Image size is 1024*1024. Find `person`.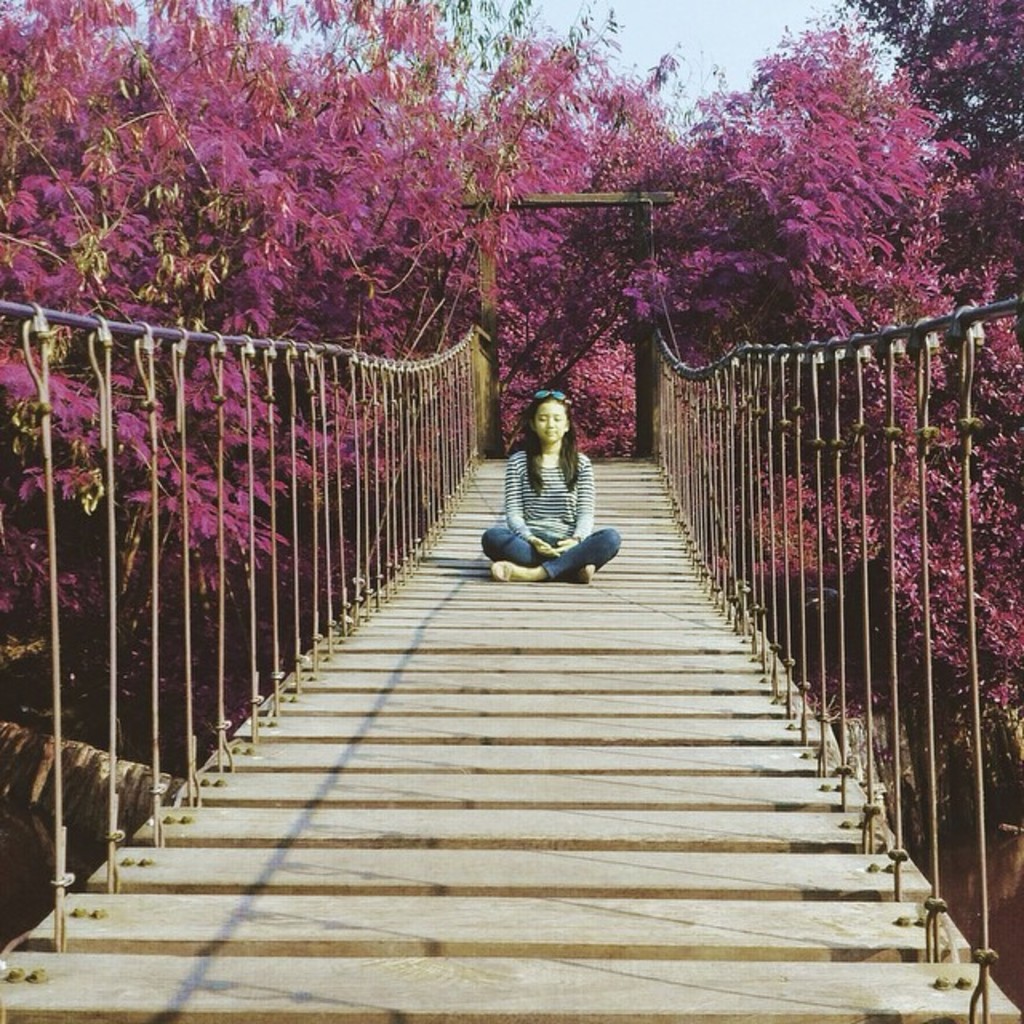
l=496, t=395, r=606, b=590.
